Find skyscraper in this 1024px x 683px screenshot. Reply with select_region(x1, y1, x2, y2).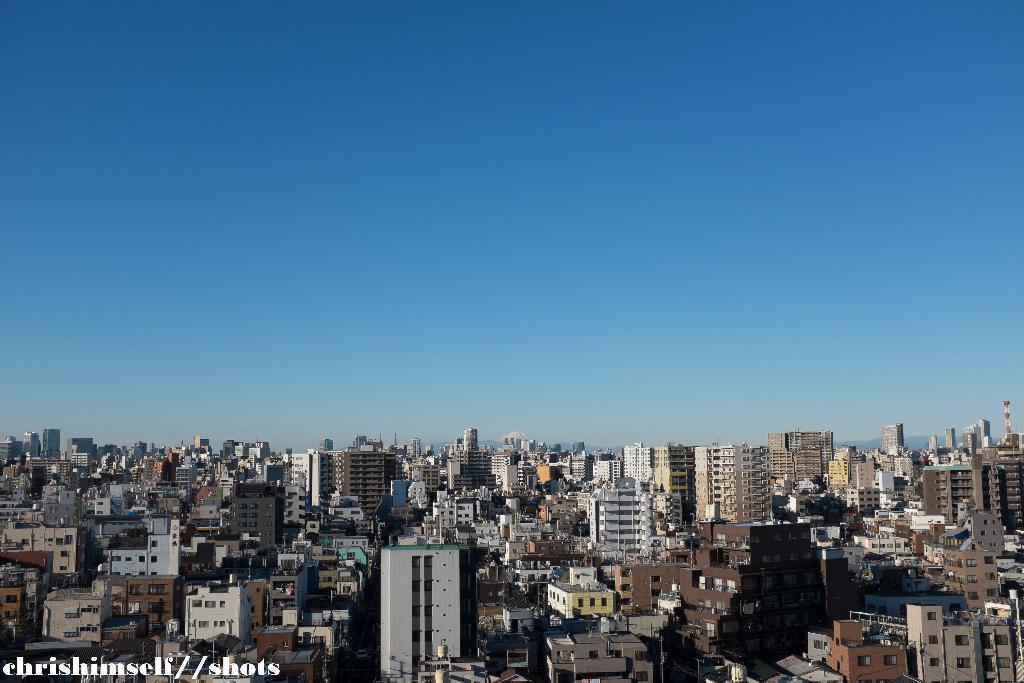
select_region(335, 452, 399, 500).
